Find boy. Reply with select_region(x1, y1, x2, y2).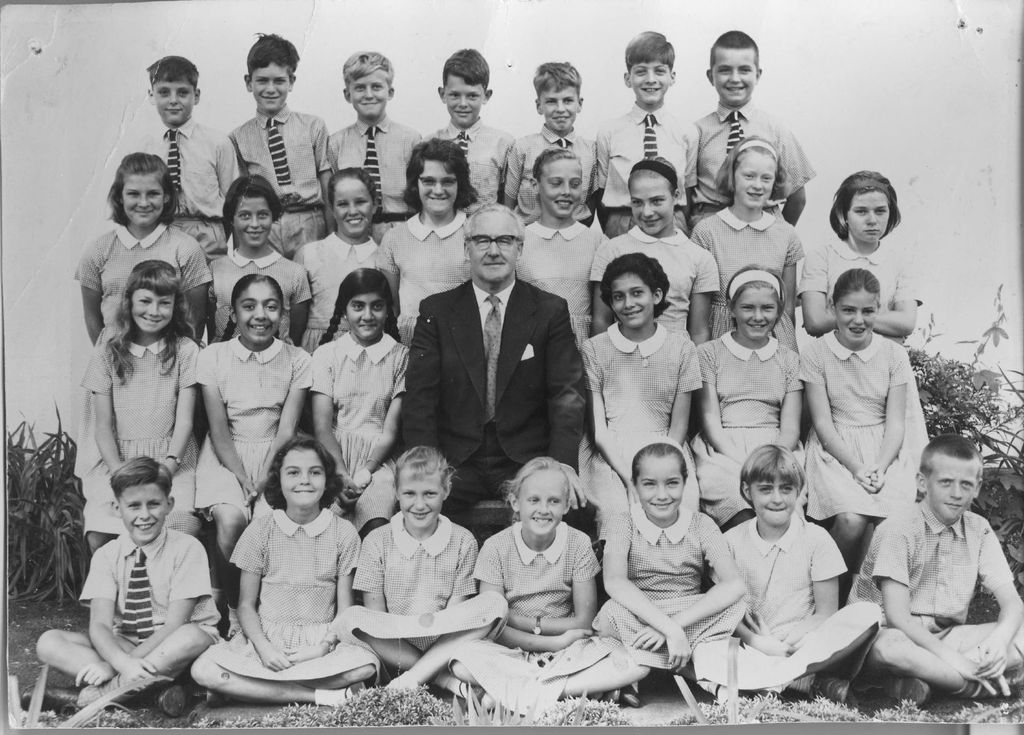
select_region(843, 435, 1023, 706).
